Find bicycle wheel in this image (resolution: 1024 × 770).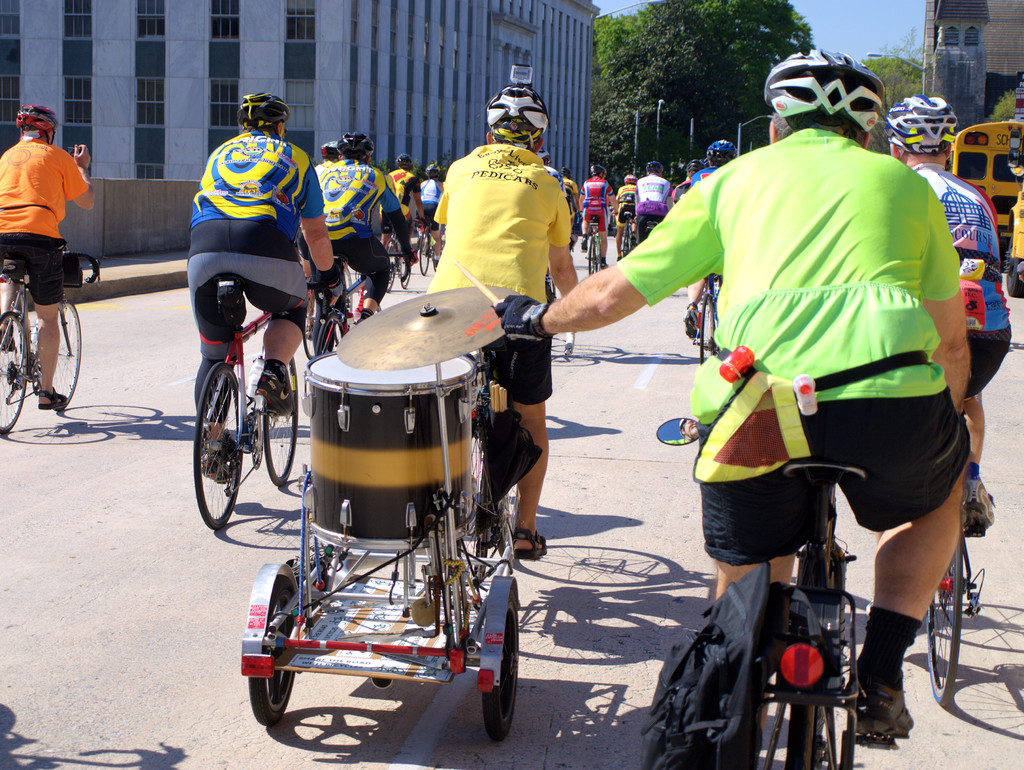
rect(417, 229, 431, 275).
